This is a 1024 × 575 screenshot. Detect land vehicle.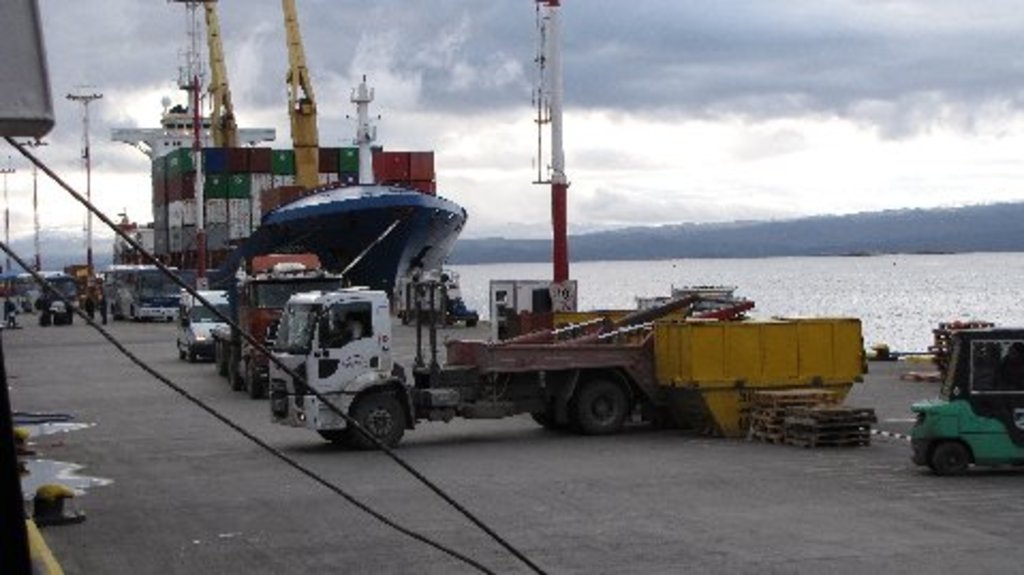
bbox=(212, 254, 348, 398).
